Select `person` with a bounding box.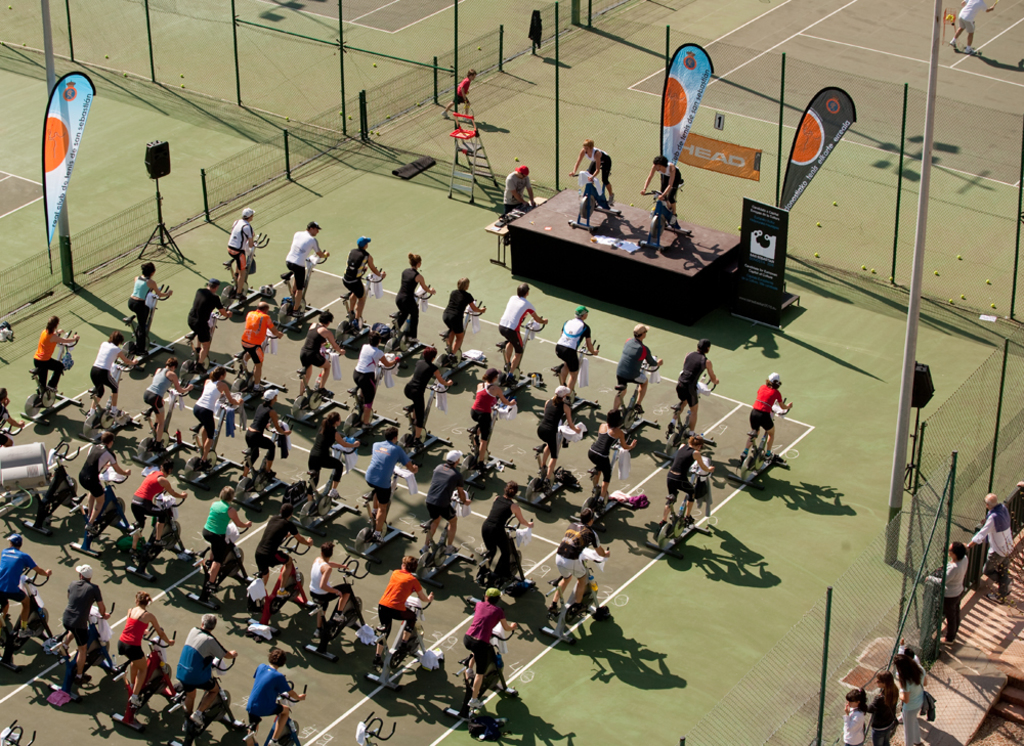
Rect(203, 482, 253, 588).
